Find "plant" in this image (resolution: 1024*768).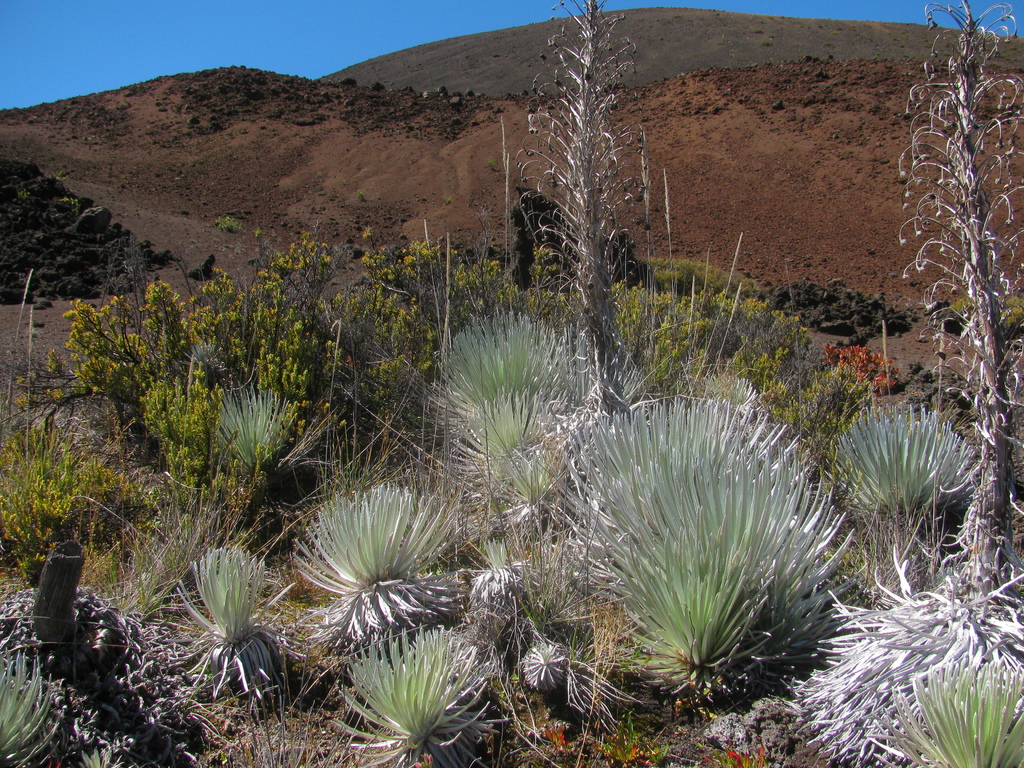
x1=876, y1=661, x2=1023, y2=767.
